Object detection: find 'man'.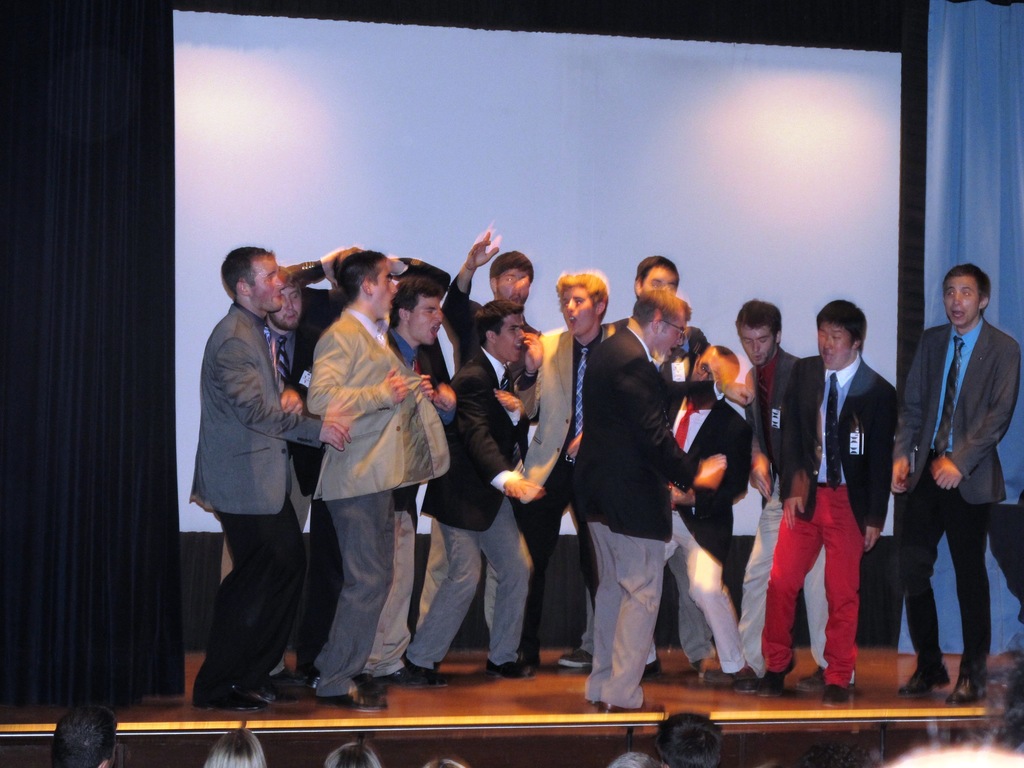
[left=894, top=250, right=1012, bottom=717].
